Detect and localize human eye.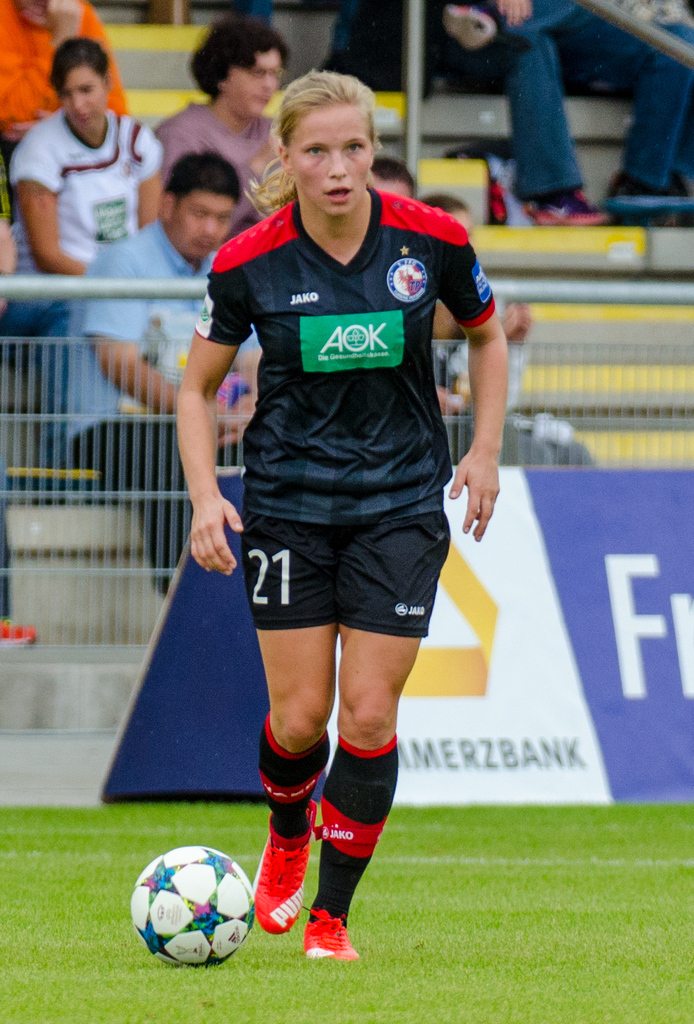
Localized at (305,144,327,156).
